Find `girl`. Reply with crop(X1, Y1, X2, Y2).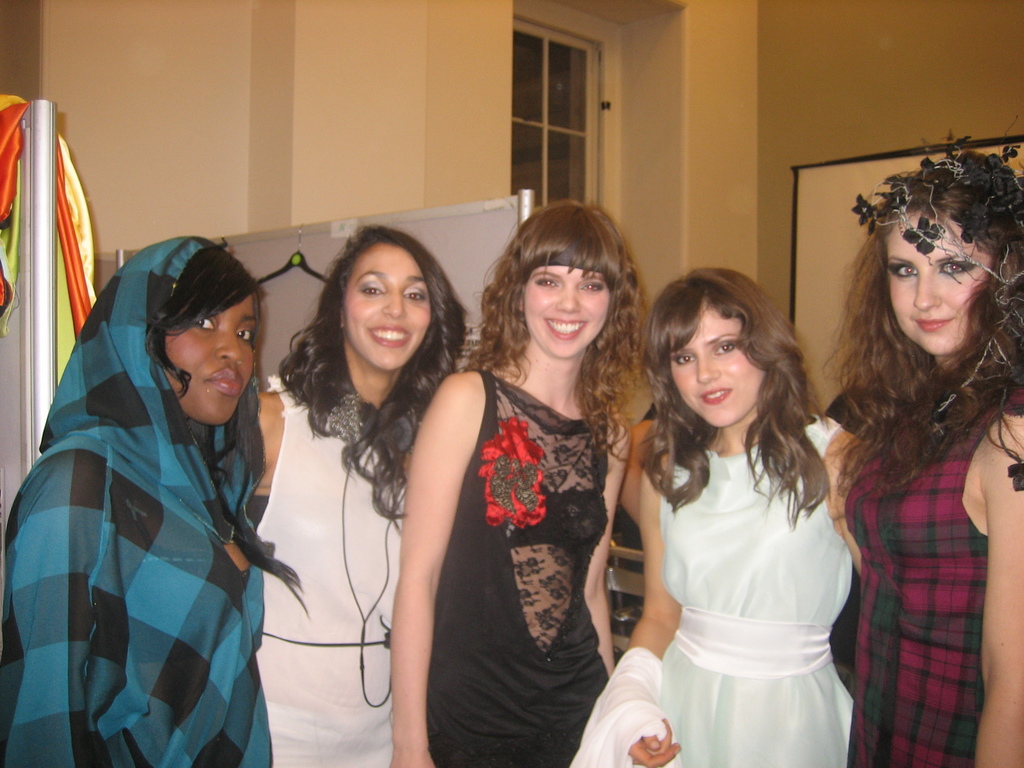
crop(0, 236, 276, 763).
